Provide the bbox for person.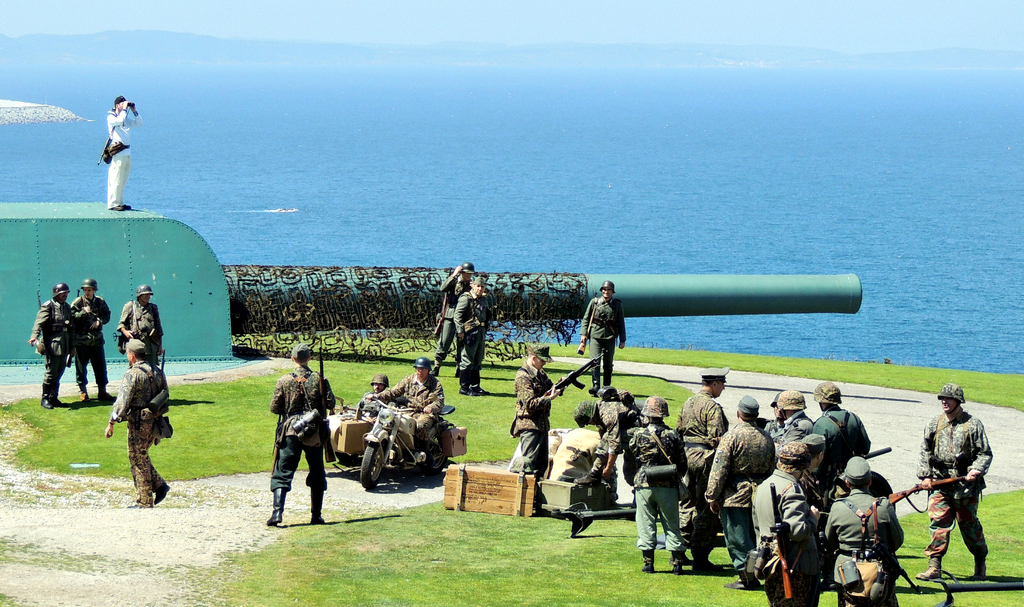
box=[98, 338, 170, 511].
